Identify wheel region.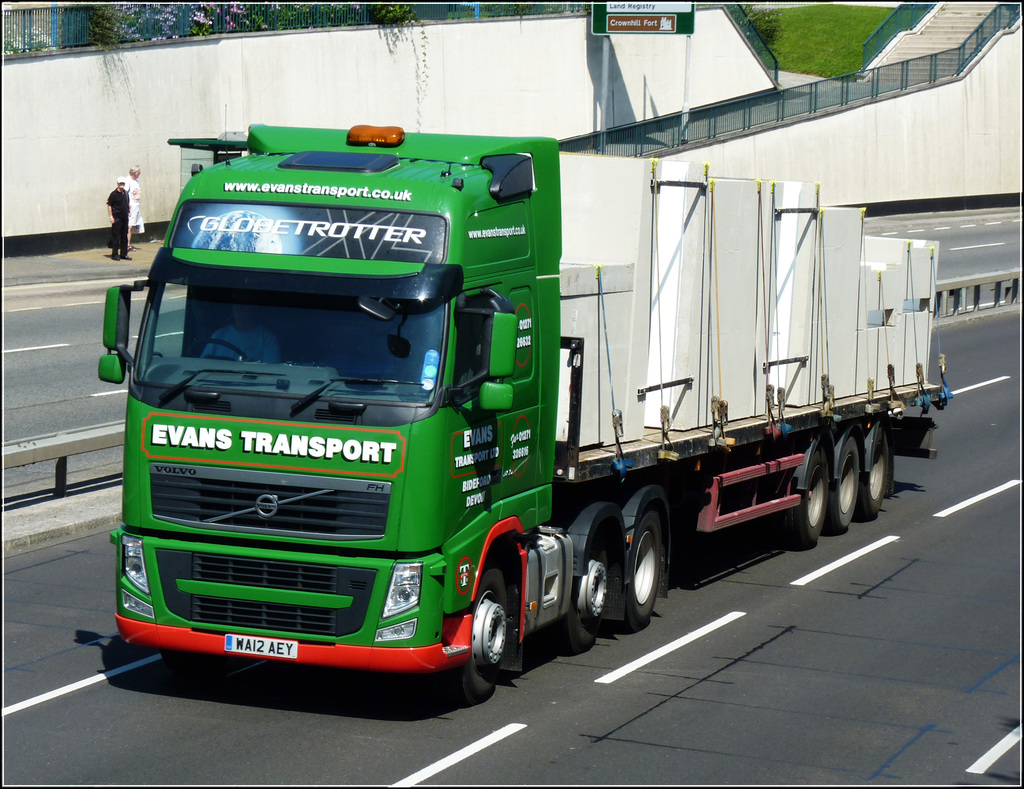
Region: <region>612, 503, 671, 628</region>.
